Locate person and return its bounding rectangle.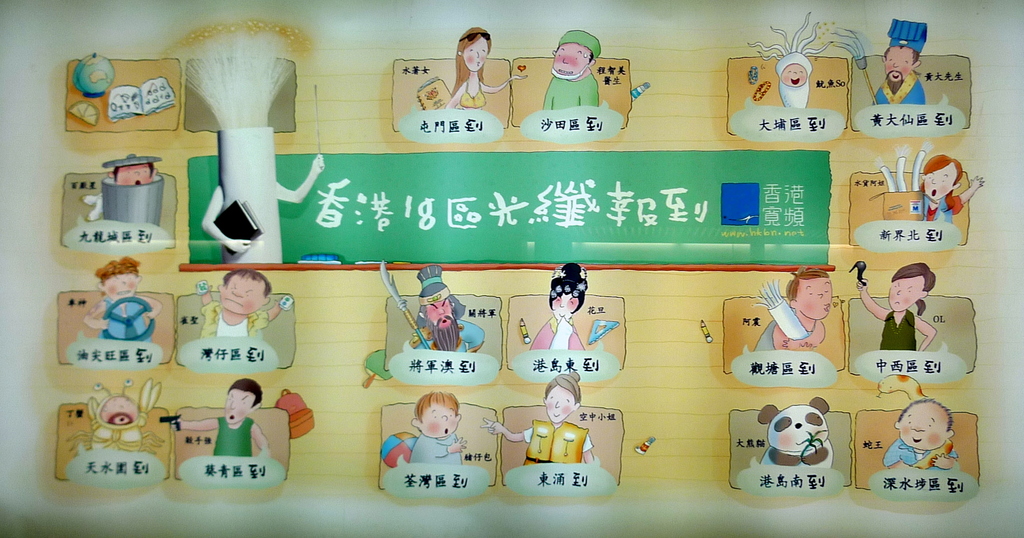
box=[884, 398, 957, 473].
